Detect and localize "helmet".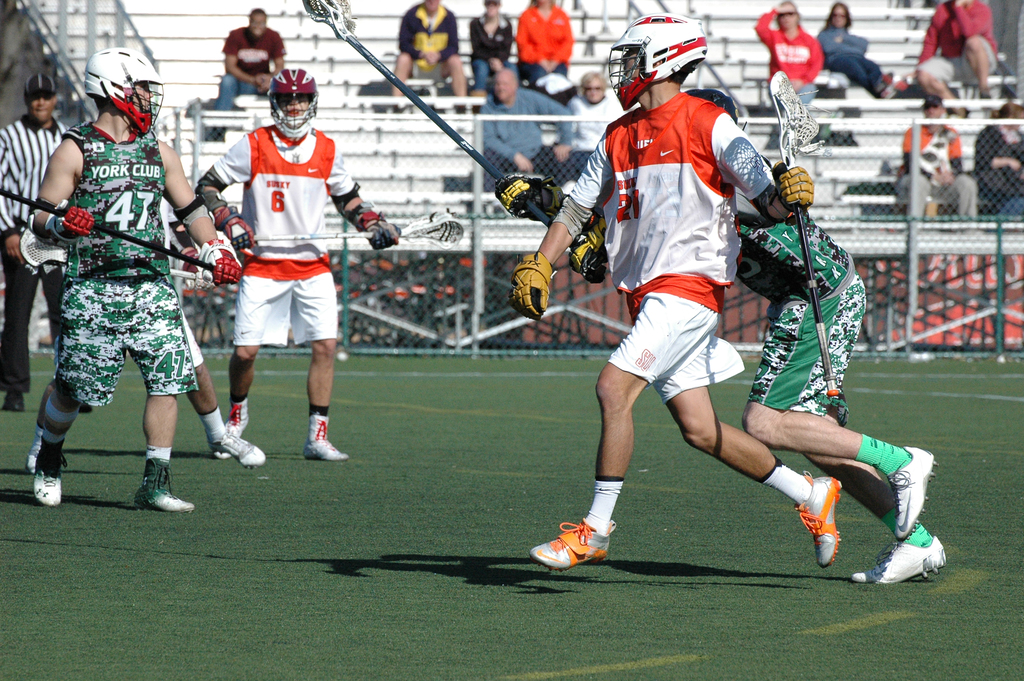
Localized at [84, 46, 167, 133].
